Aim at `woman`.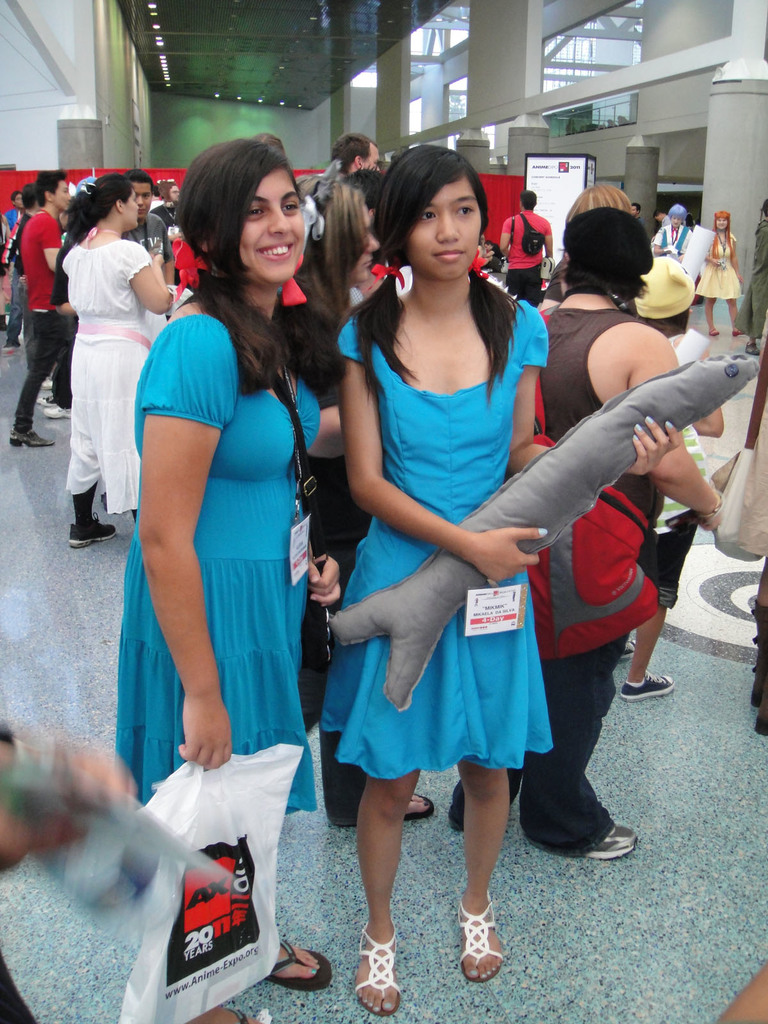
Aimed at box(279, 174, 433, 829).
